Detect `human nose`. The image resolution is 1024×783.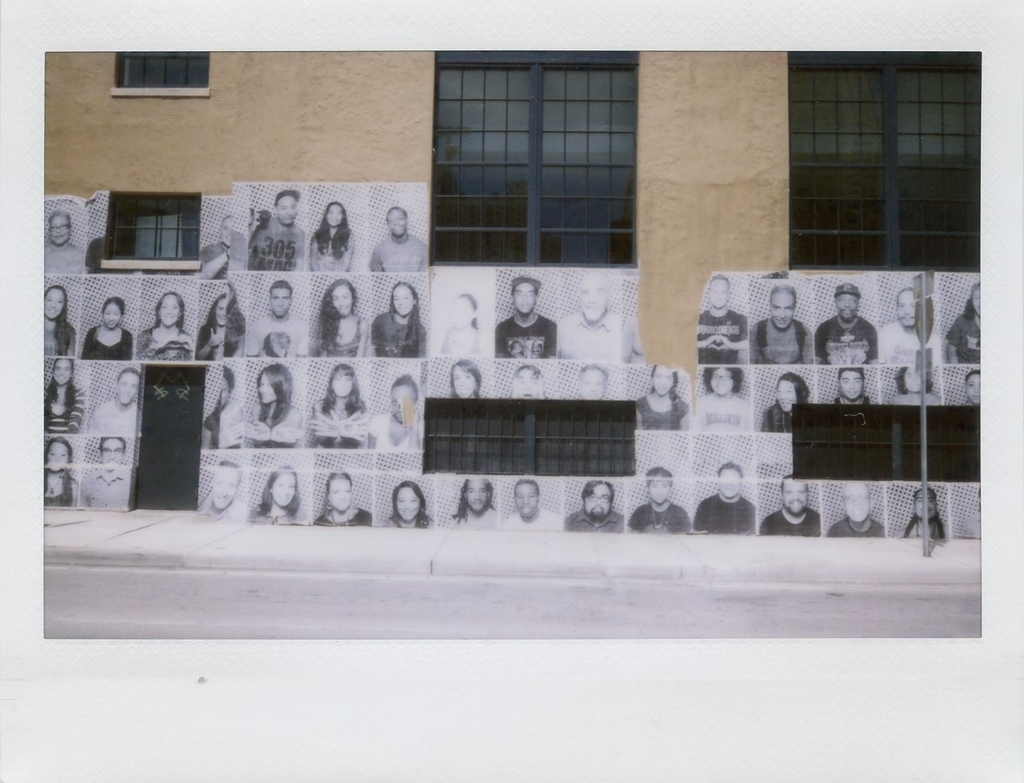
x1=853, y1=497, x2=861, y2=508.
